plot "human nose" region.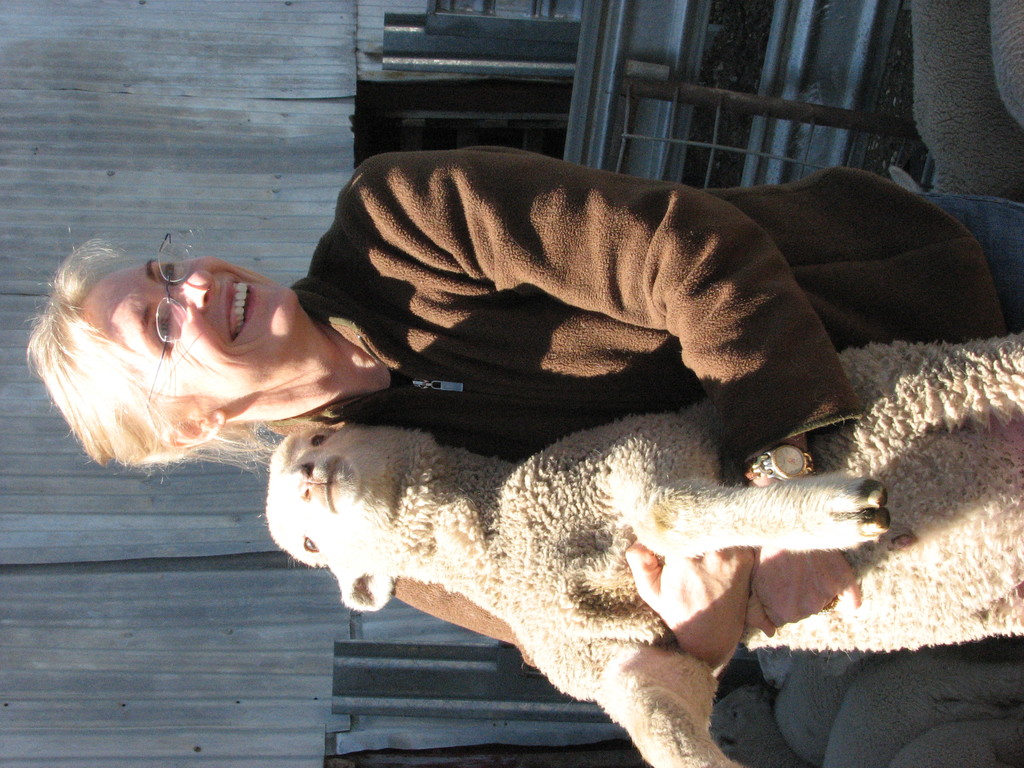
Plotted at <region>168, 266, 218, 310</region>.
